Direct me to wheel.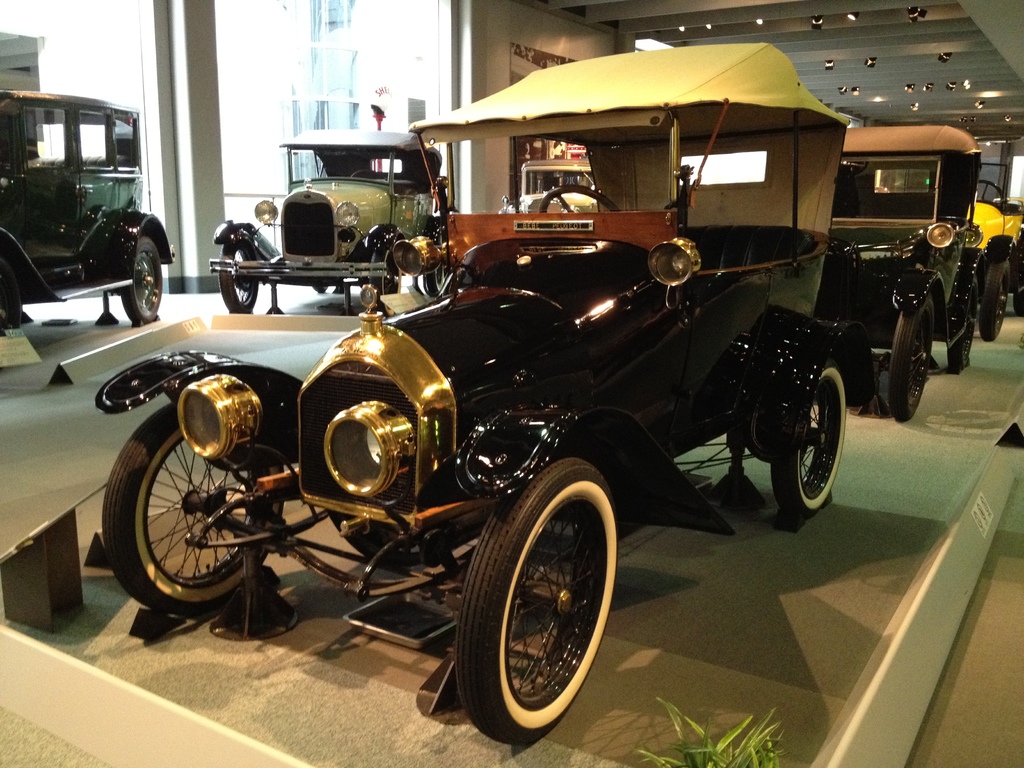
Direction: (left=976, top=180, right=1001, bottom=204).
